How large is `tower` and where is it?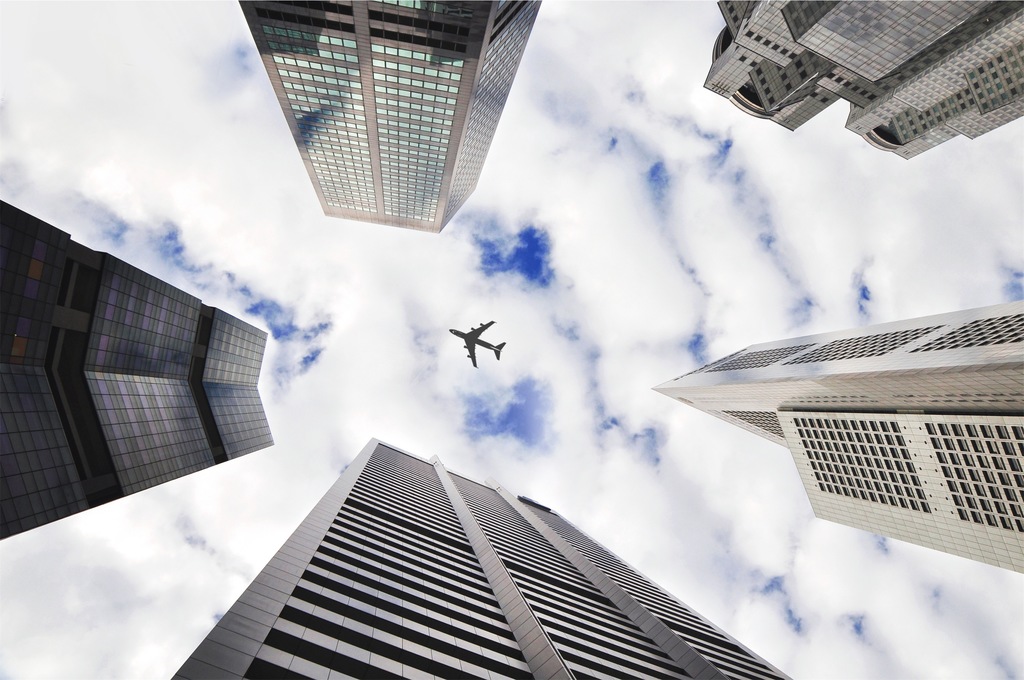
Bounding box: 0 200 273 542.
